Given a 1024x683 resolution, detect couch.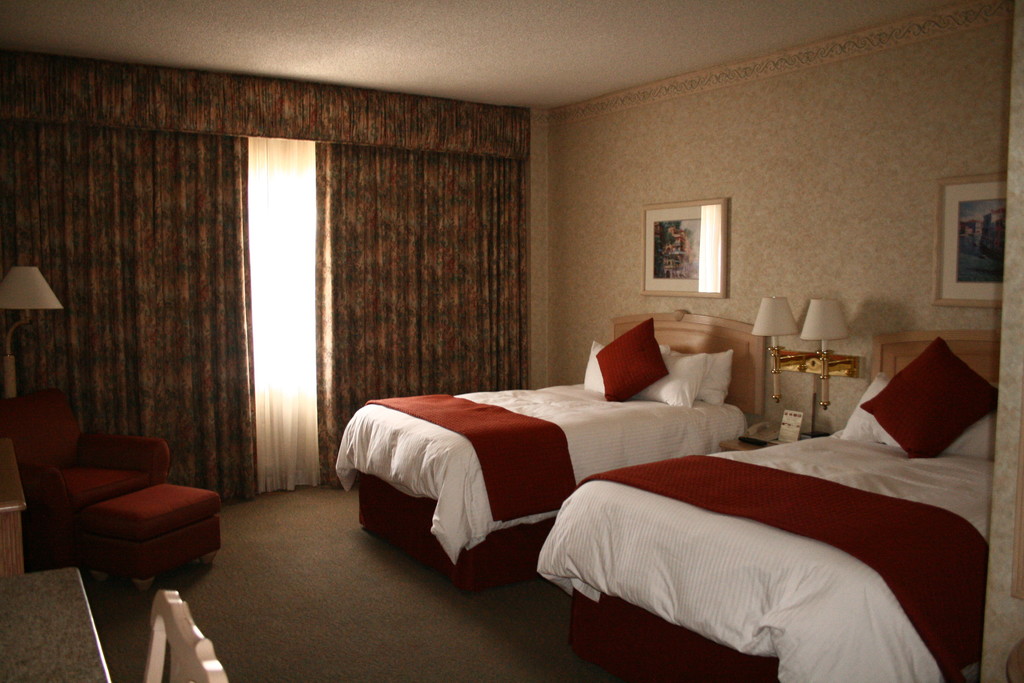
bbox(8, 362, 243, 605).
